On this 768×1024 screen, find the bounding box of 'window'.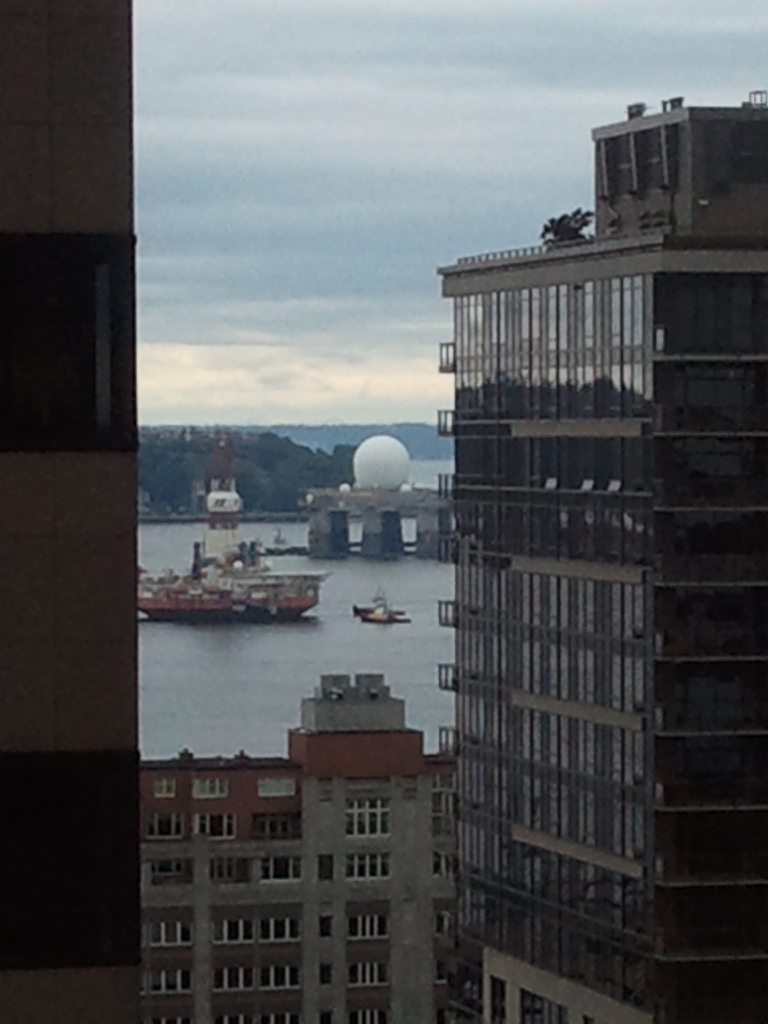
Bounding box: 180:771:243:803.
